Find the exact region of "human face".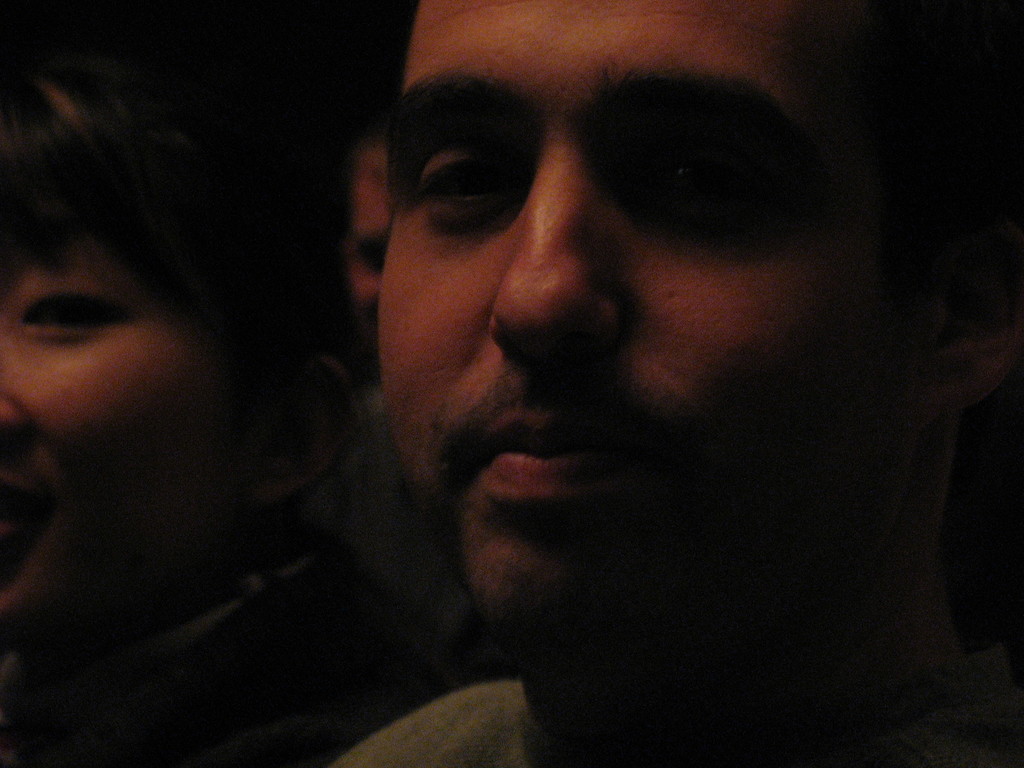
Exact region: 378, 0, 927, 643.
